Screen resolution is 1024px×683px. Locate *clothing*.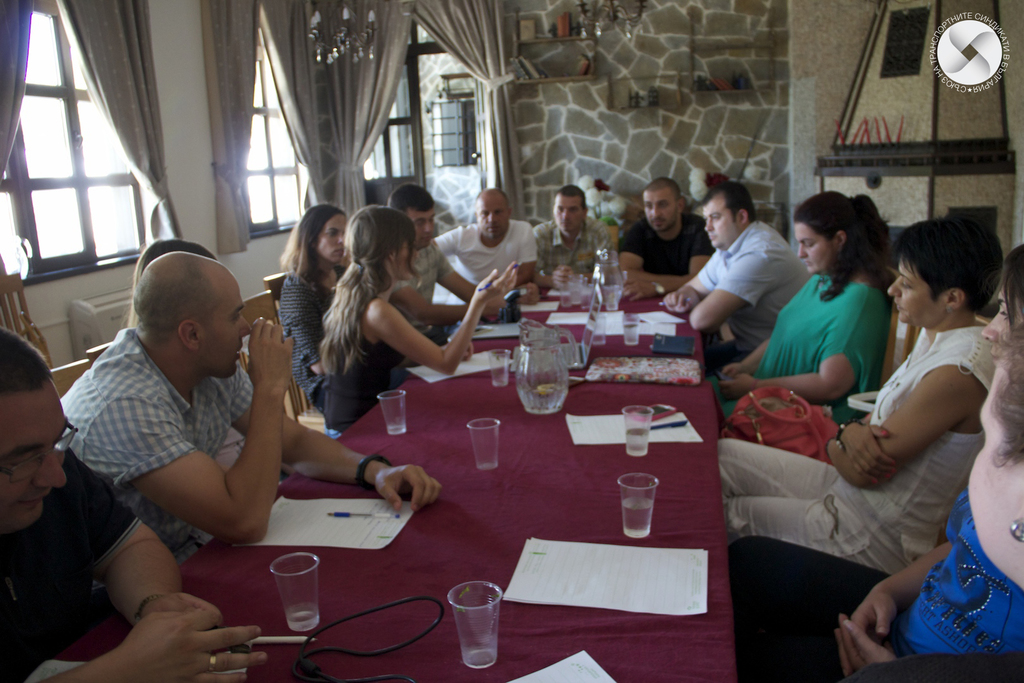
(x1=435, y1=227, x2=543, y2=304).
